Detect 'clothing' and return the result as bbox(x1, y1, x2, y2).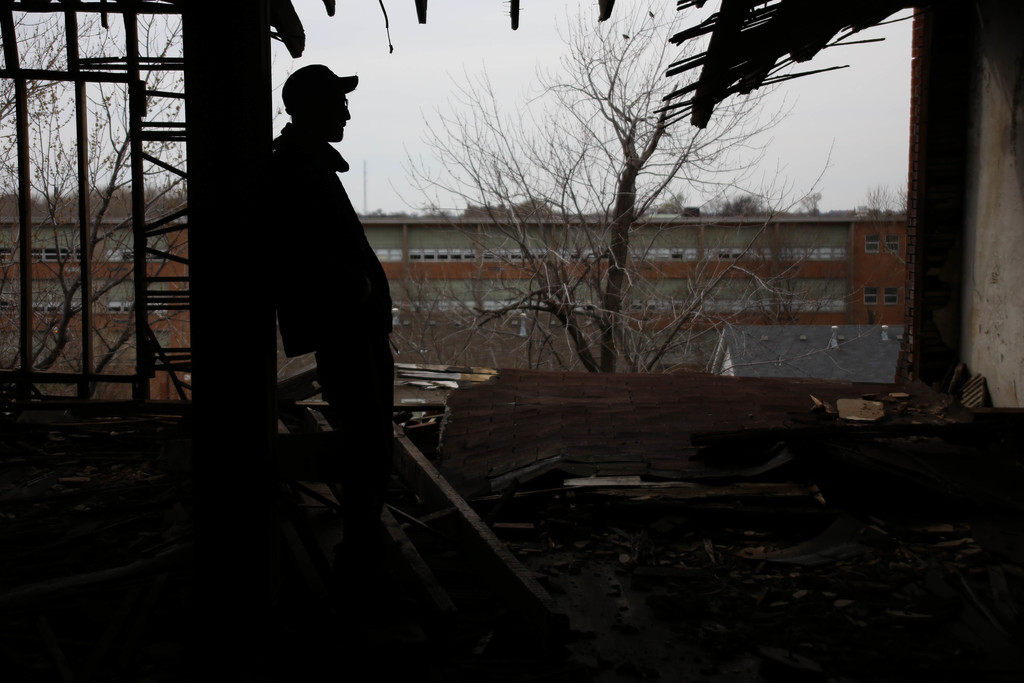
bbox(268, 119, 395, 527).
